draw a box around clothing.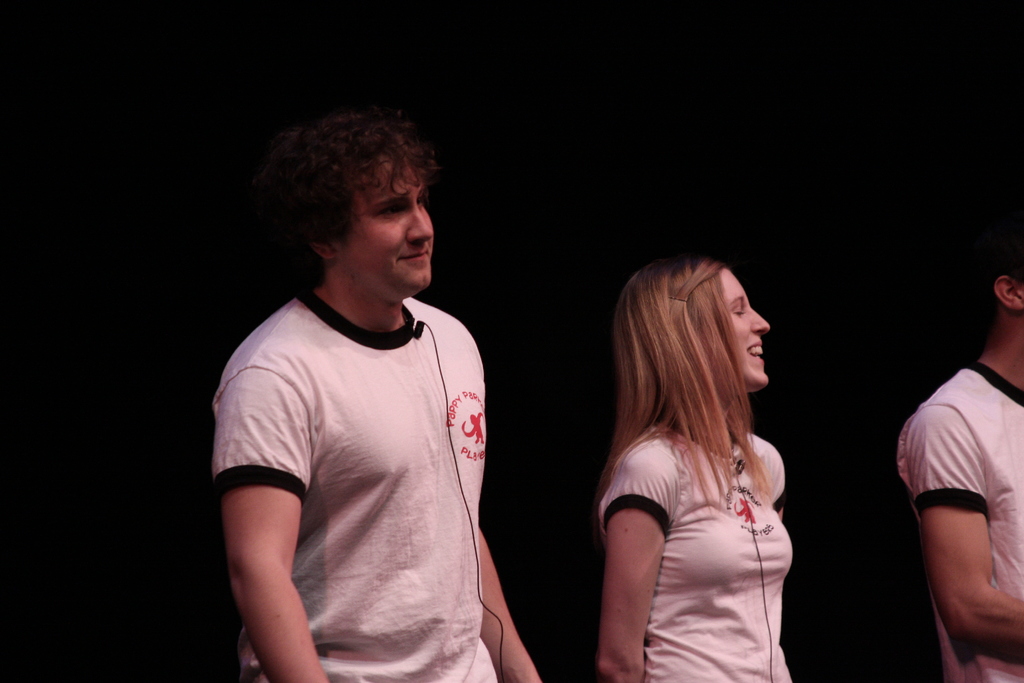
{"x1": 897, "y1": 357, "x2": 1023, "y2": 682}.
